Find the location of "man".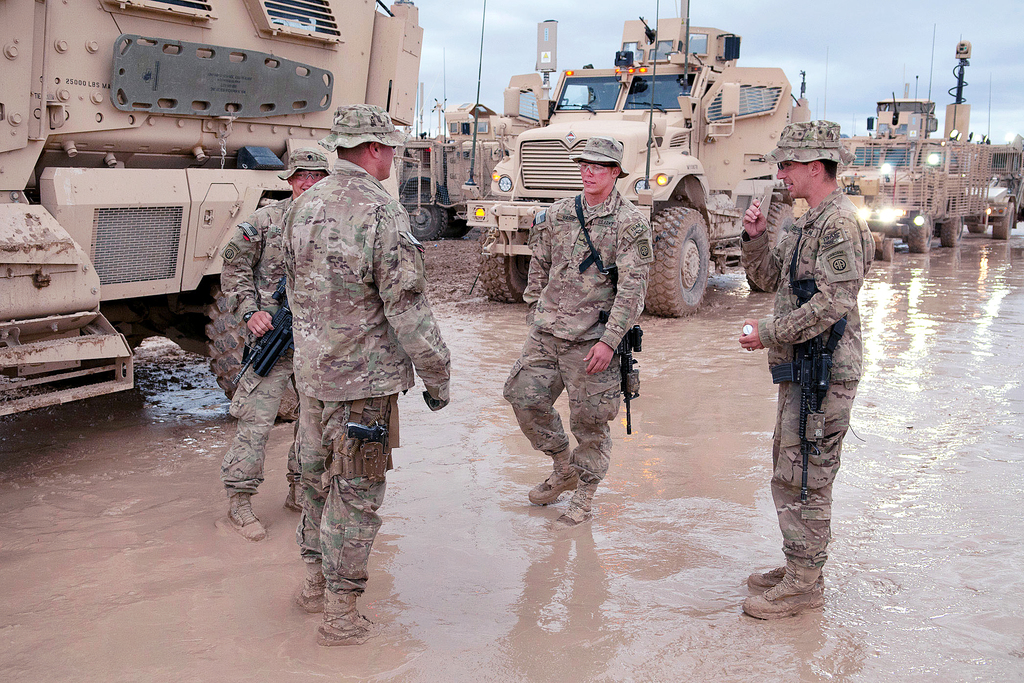
Location: bbox(220, 148, 372, 541).
